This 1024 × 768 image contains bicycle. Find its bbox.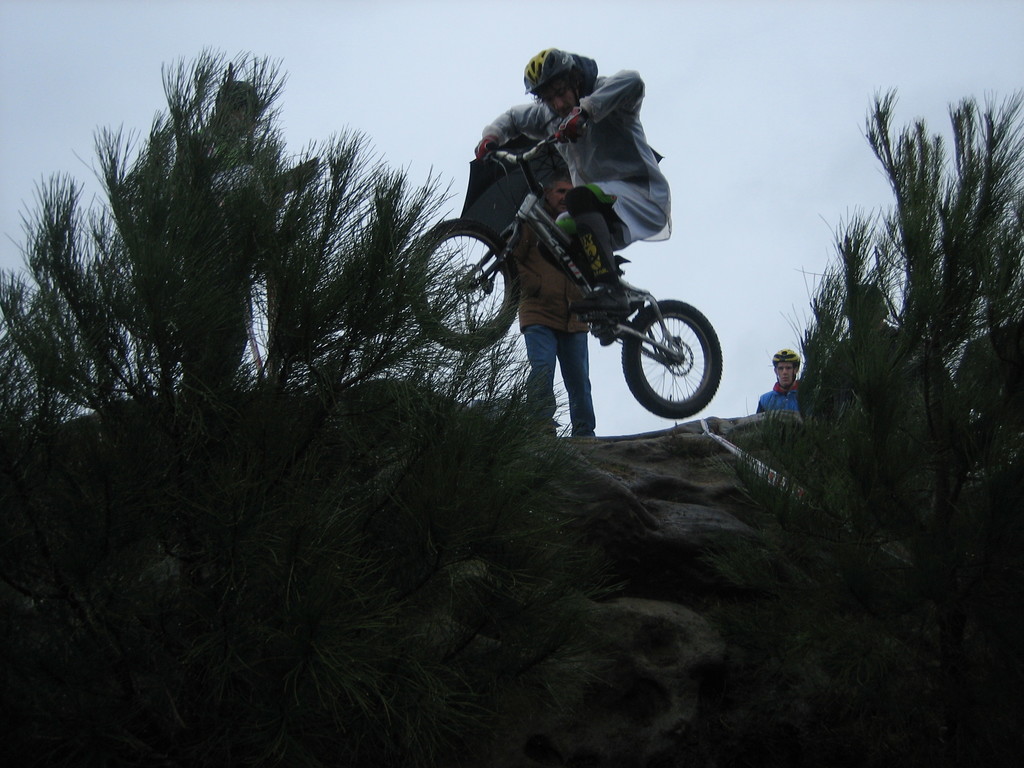
crop(404, 141, 724, 417).
